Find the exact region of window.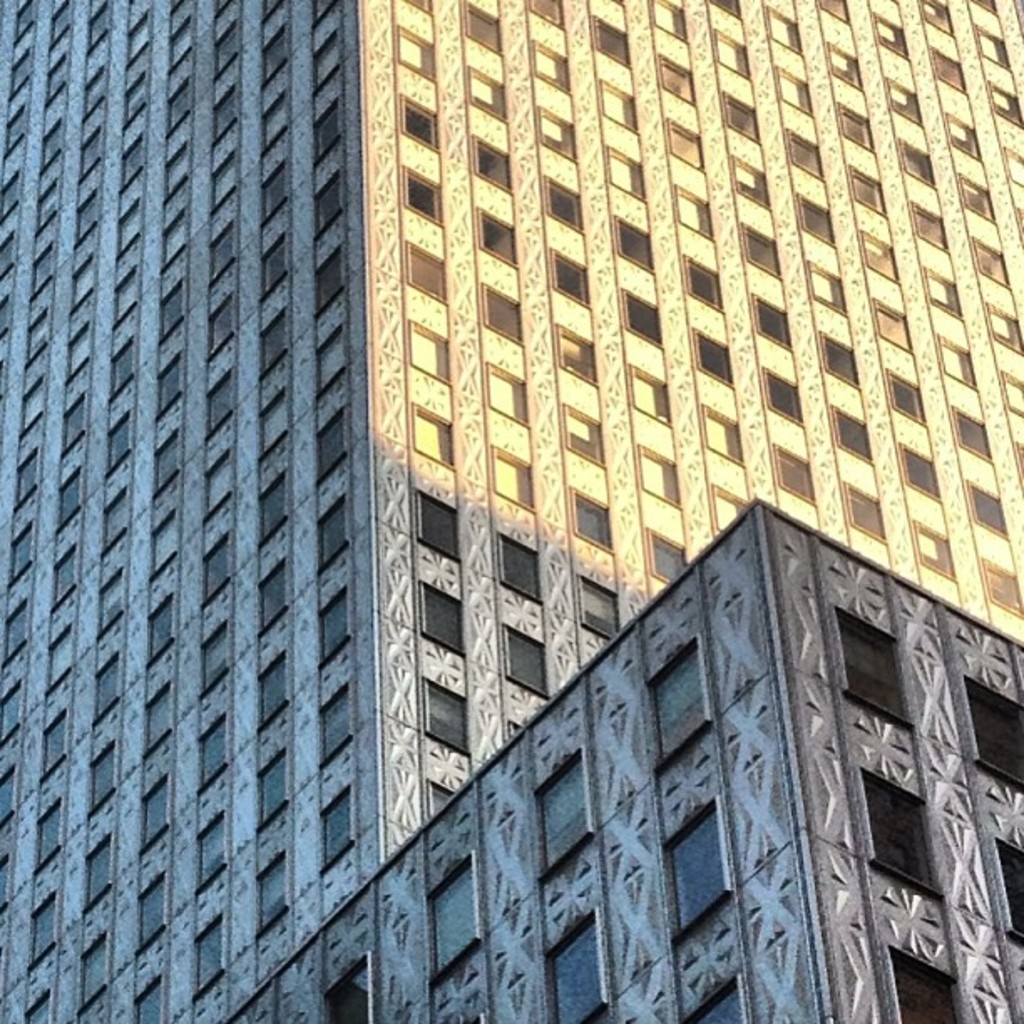
Exact region: bbox(549, 910, 611, 1022).
